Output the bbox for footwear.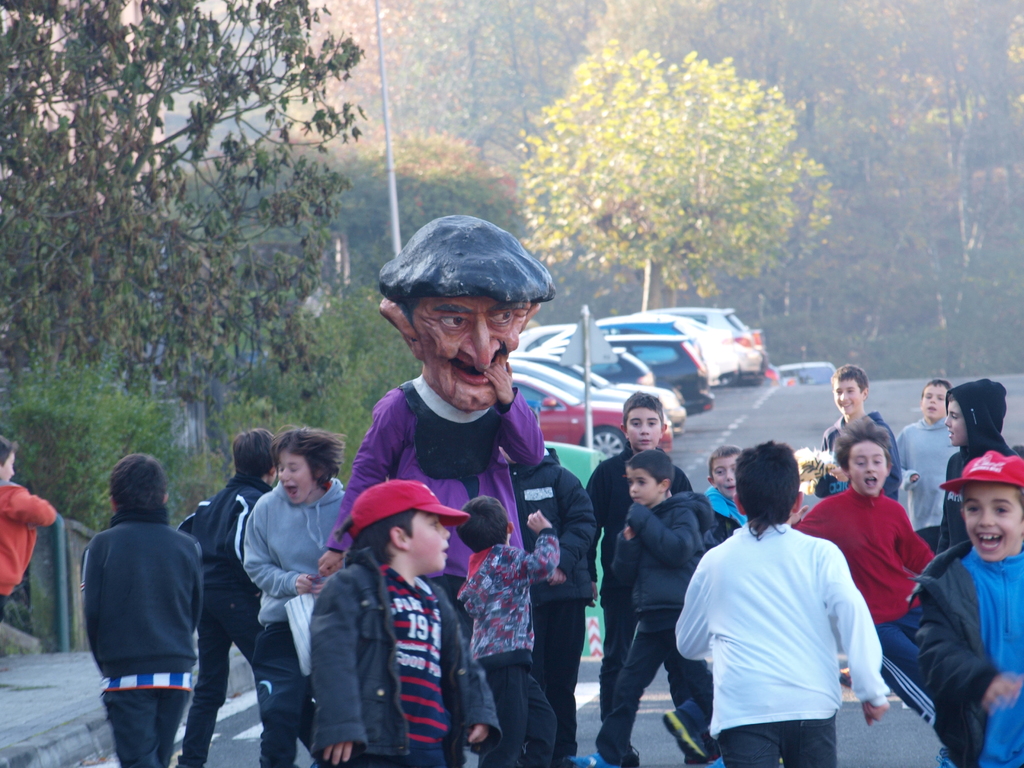
locate(564, 752, 632, 767).
